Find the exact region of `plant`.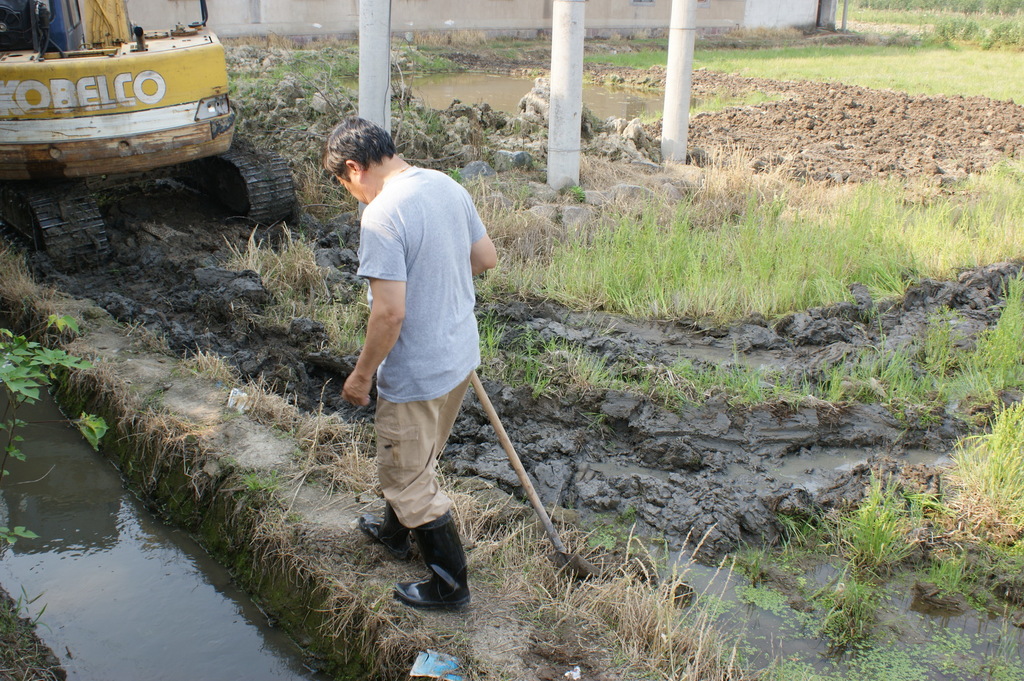
Exact region: bbox(920, 306, 968, 380).
